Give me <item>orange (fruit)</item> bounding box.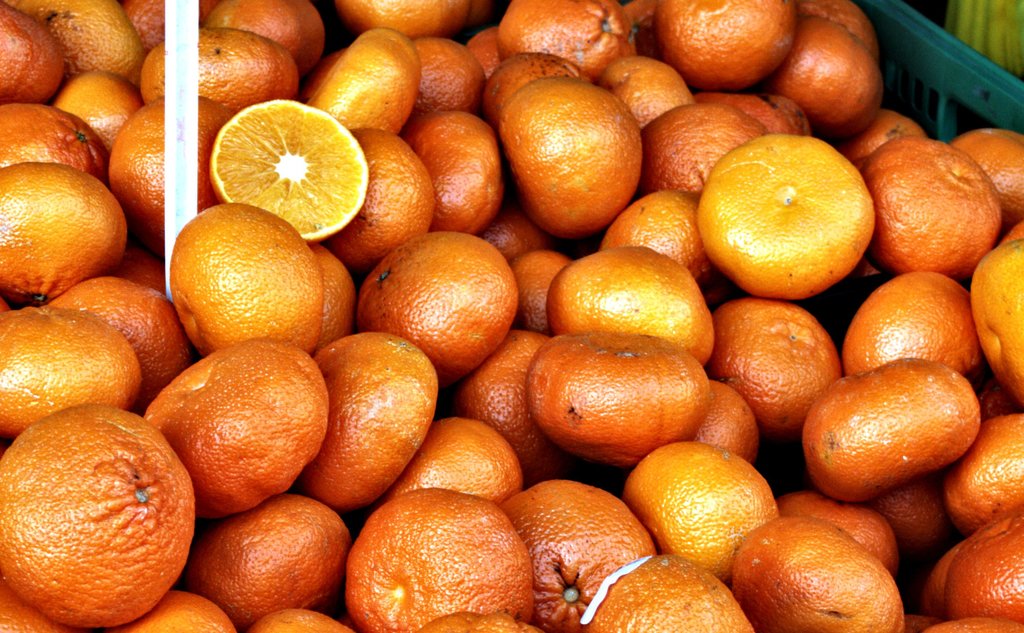
[691, 381, 762, 469].
